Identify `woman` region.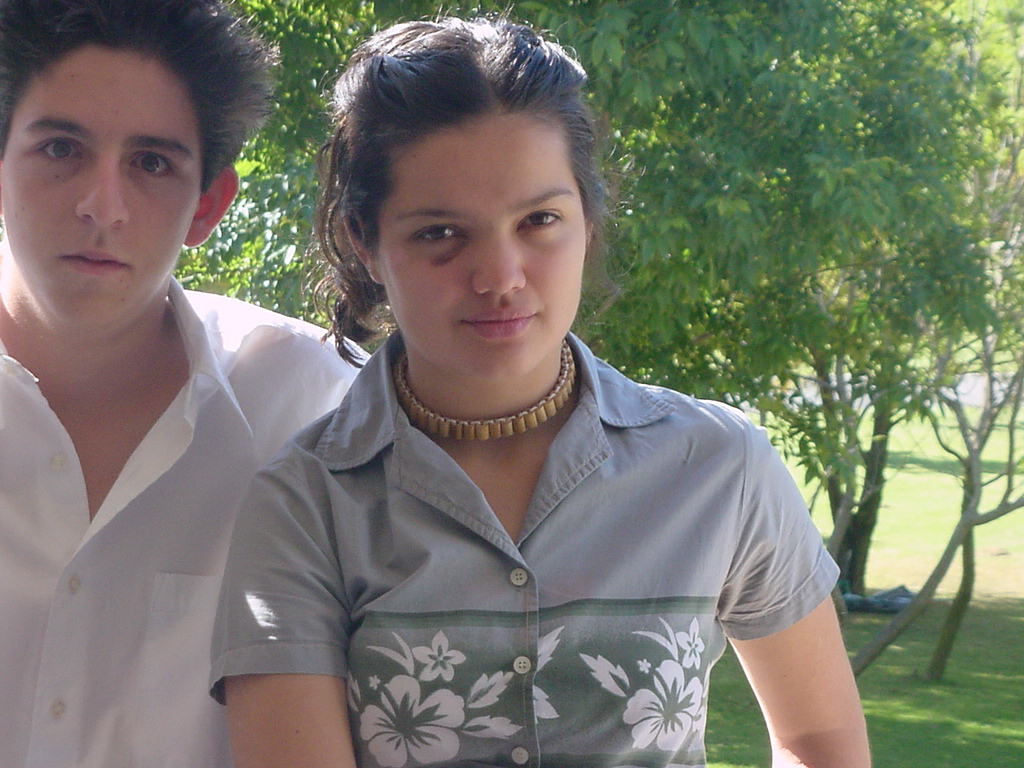
Region: [x1=207, y1=4, x2=872, y2=767].
